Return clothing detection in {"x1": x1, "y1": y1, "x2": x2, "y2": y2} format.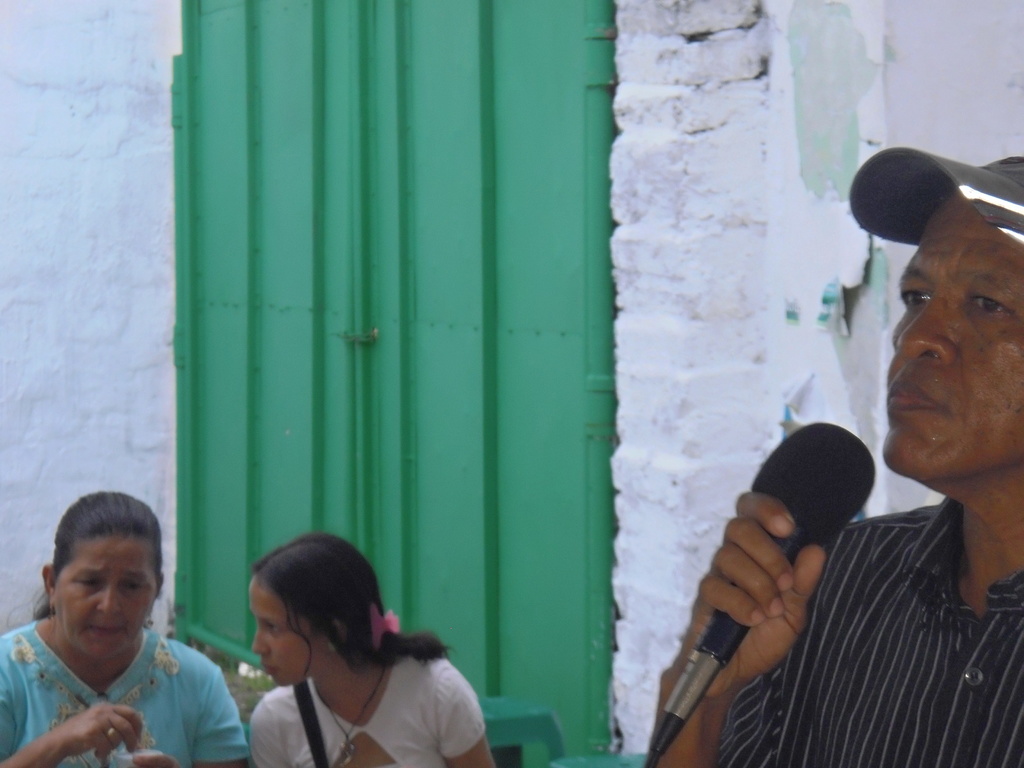
{"x1": 714, "y1": 497, "x2": 1020, "y2": 766}.
